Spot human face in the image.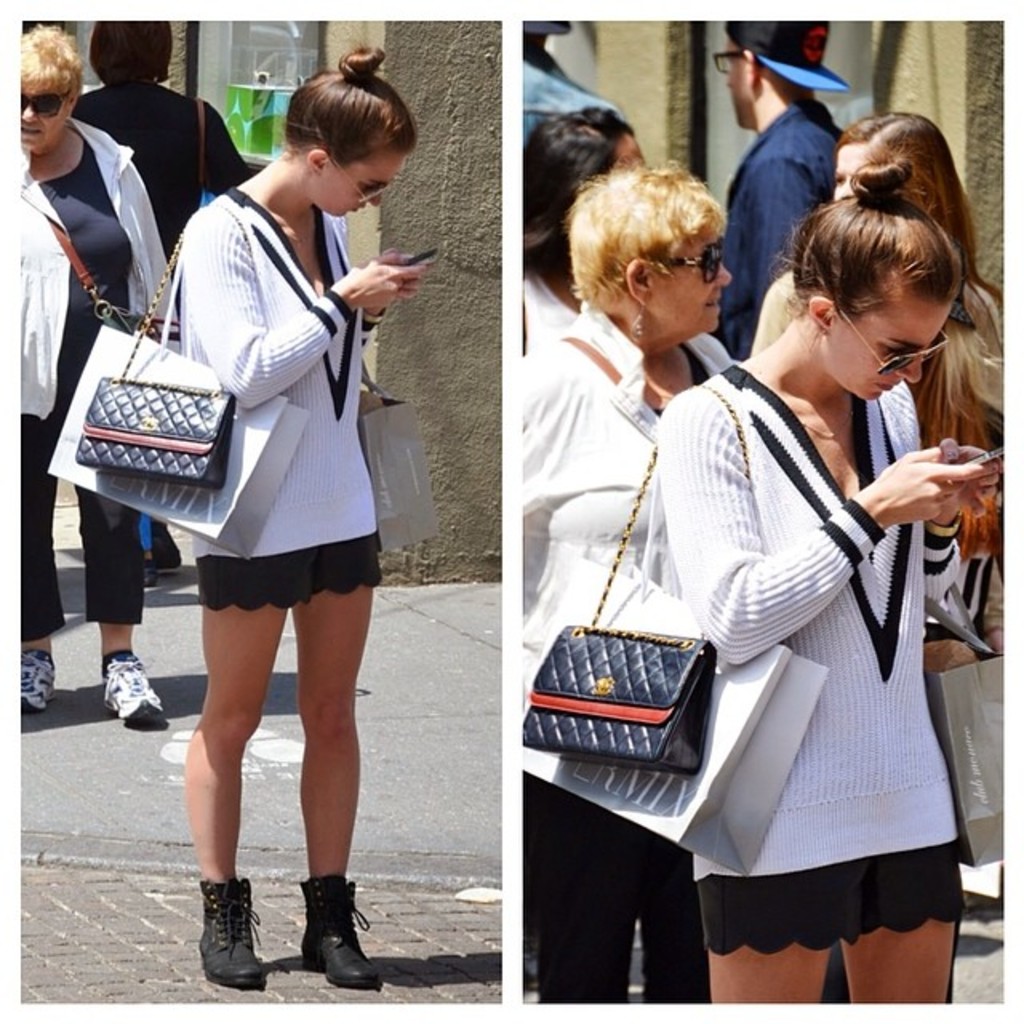
human face found at 824 282 958 405.
